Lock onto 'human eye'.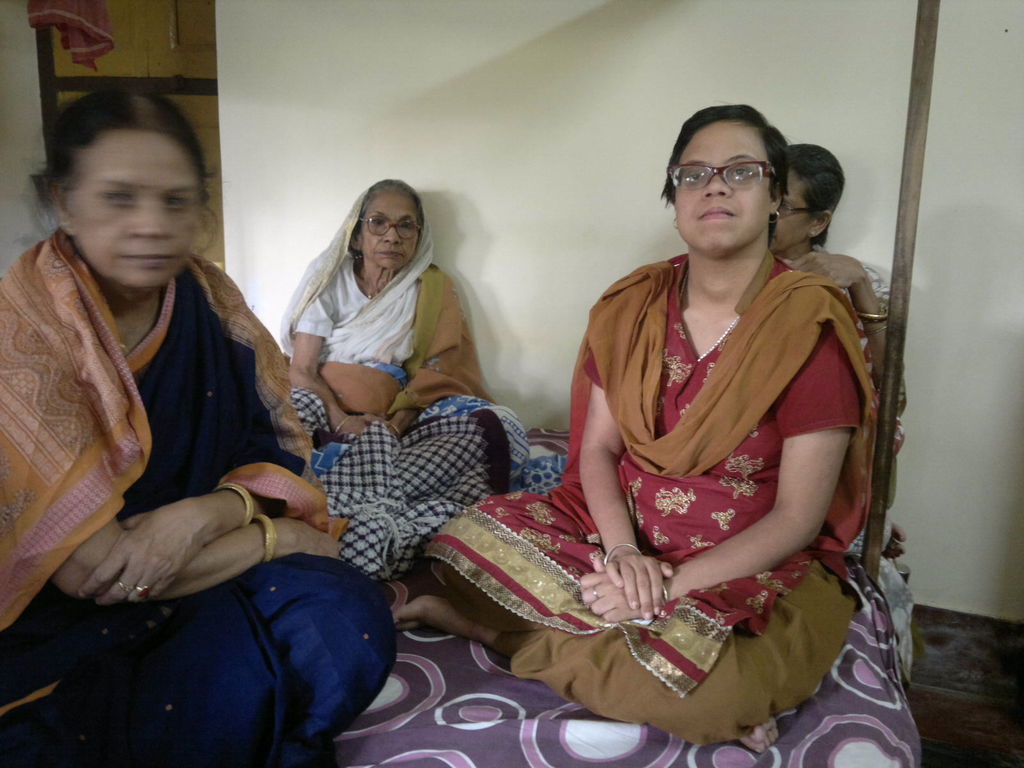
Locked: Rect(102, 184, 134, 202).
